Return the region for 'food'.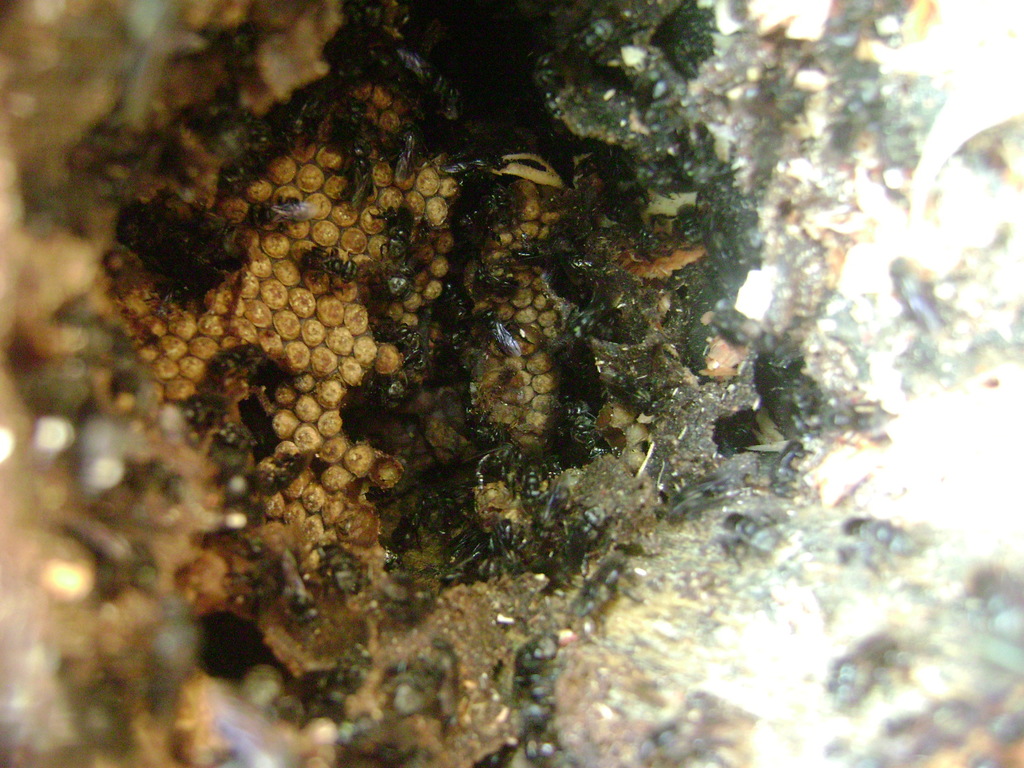
x1=59, y1=24, x2=833, y2=706.
